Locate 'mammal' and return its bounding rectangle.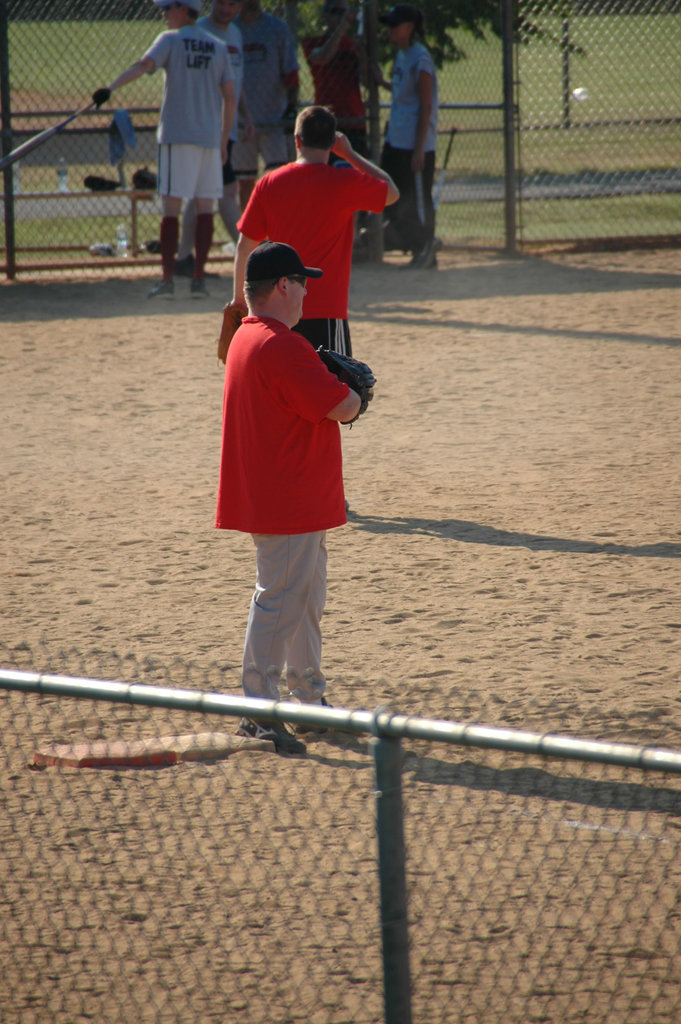
left=229, top=0, right=302, bottom=190.
